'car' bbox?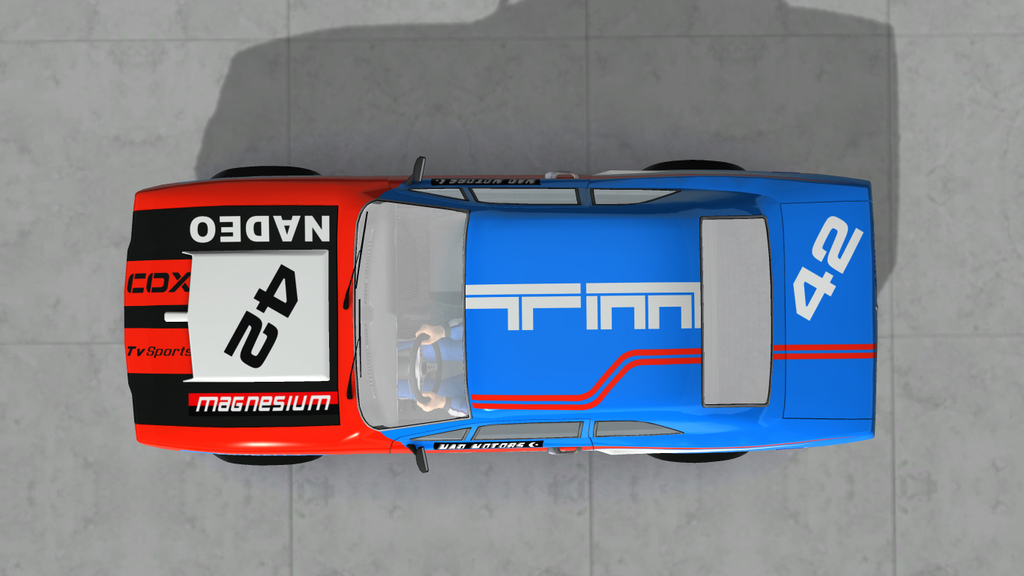
120/157/882/472
